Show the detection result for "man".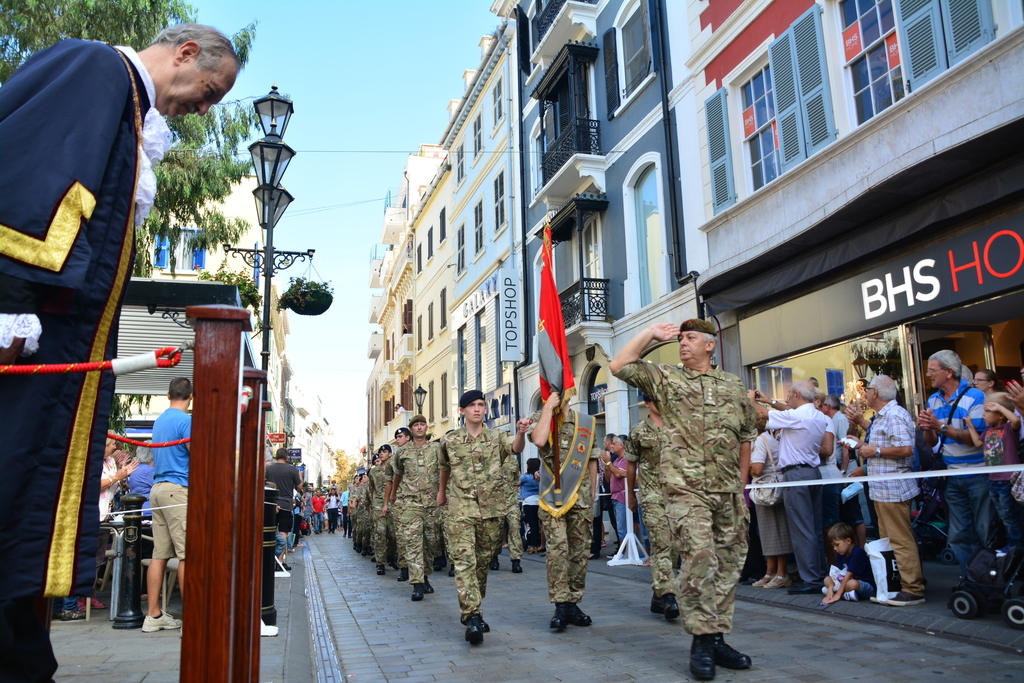
[379, 408, 451, 602].
